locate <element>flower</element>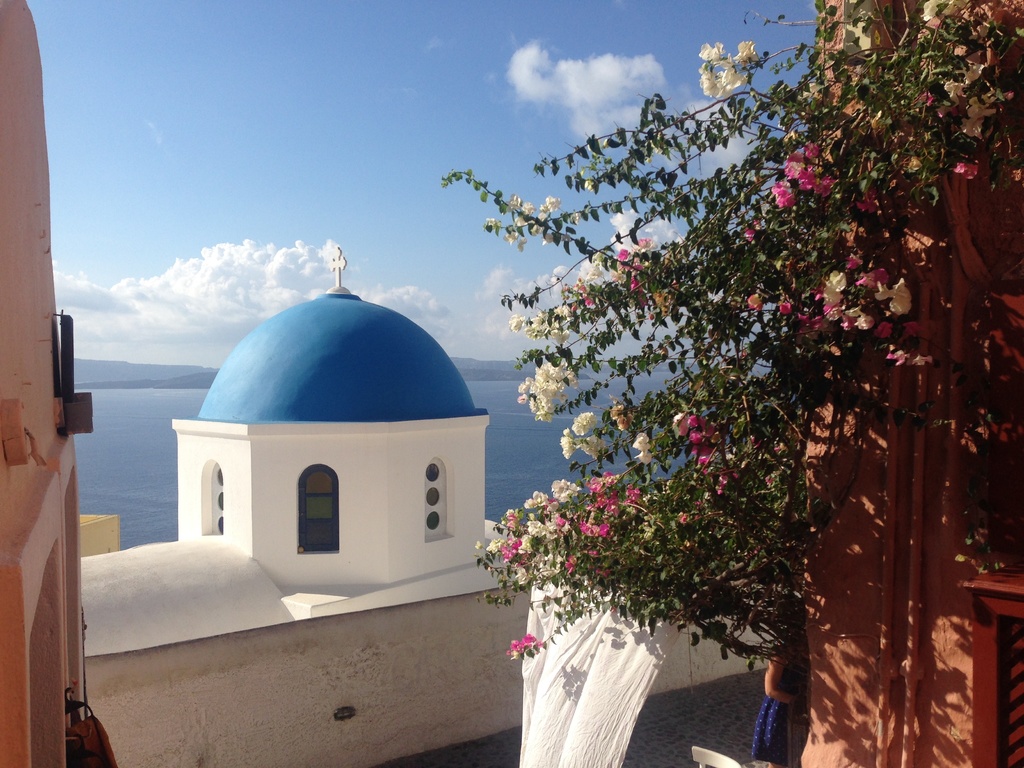
bbox=(567, 404, 592, 434)
